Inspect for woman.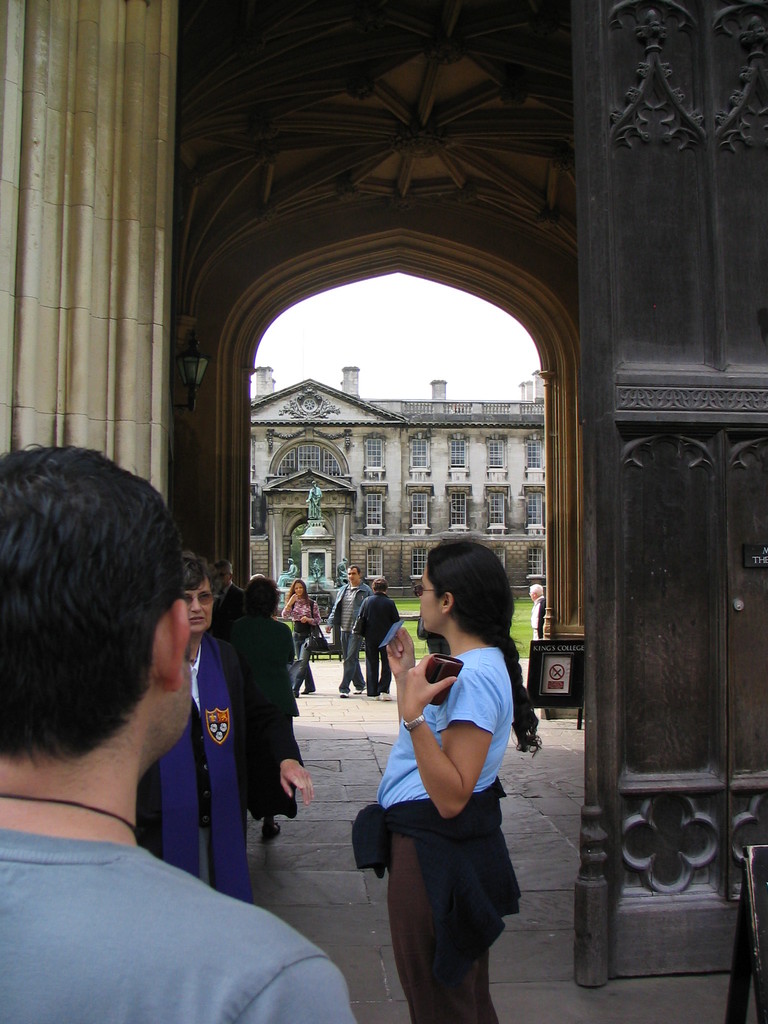
Inspection: 280/579/319/700.
